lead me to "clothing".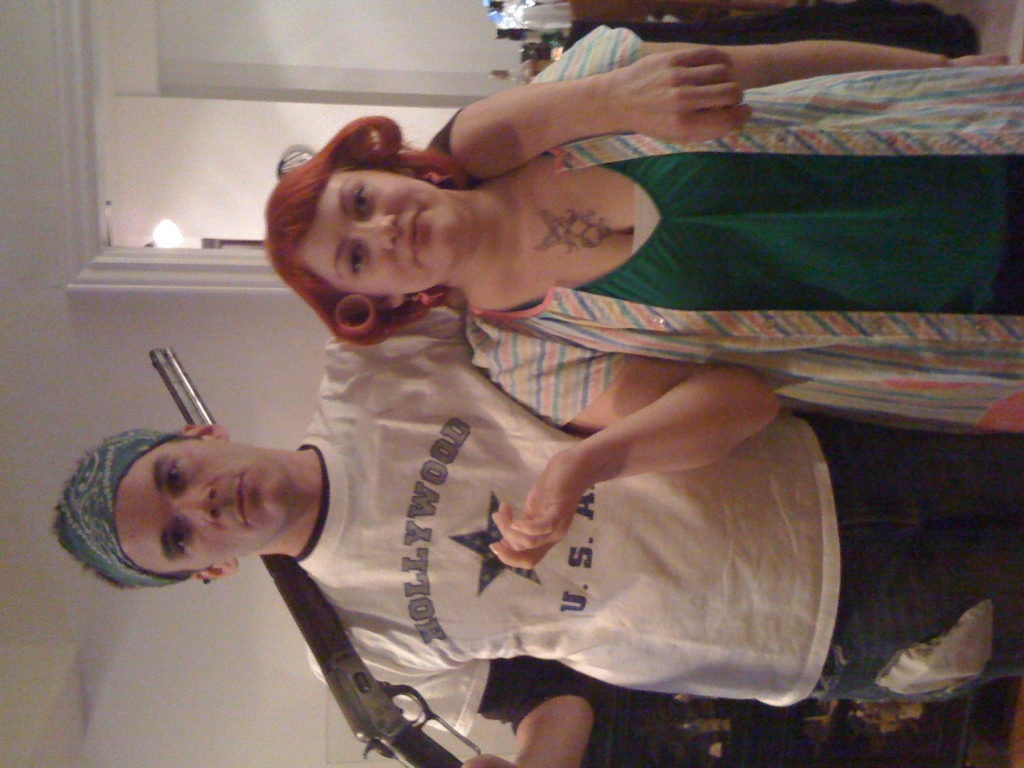
Lead to 556, 23, 1023, 433.
